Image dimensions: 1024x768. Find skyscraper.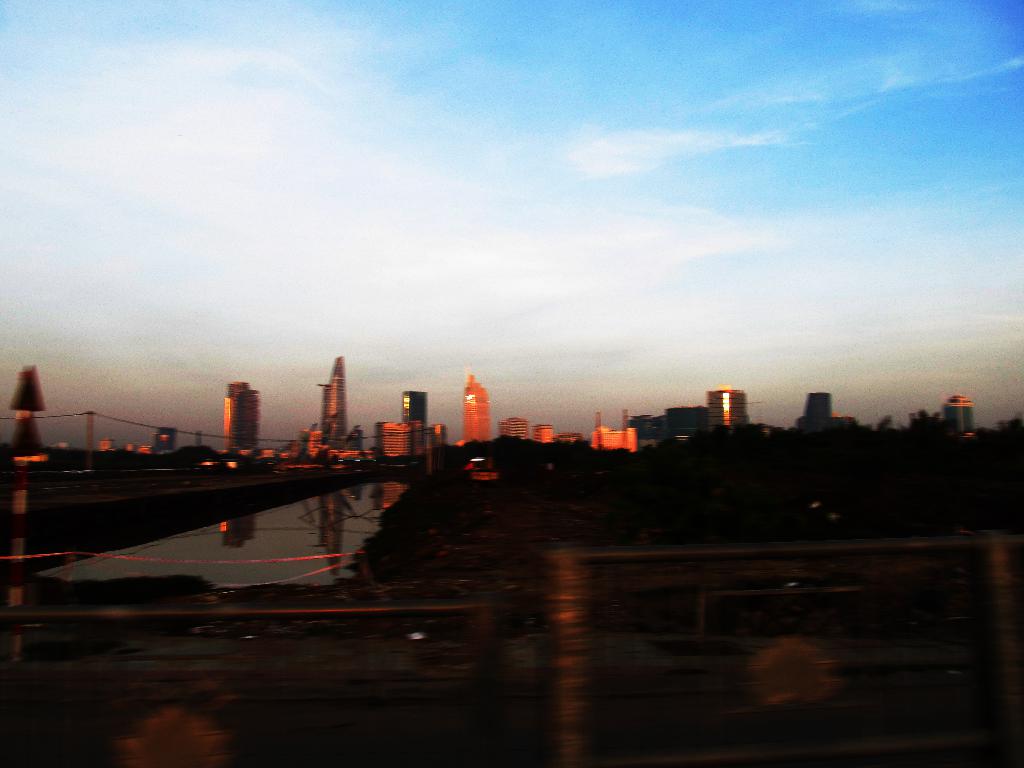
bbox(708, 381, 750, 426).
